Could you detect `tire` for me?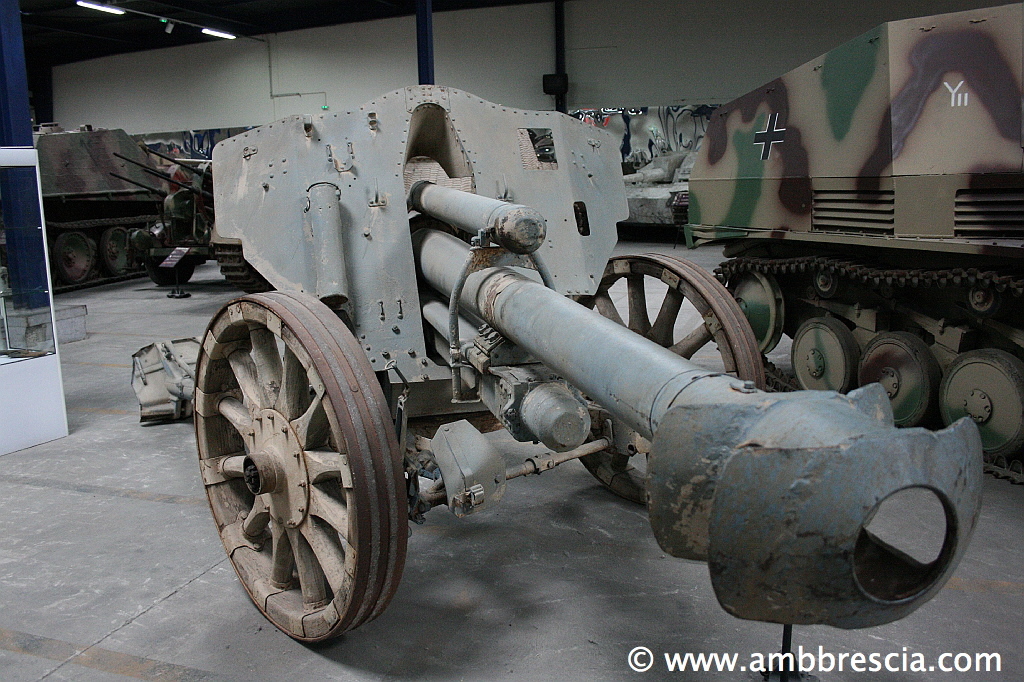
Detection result: BBox(48, 228, 96, 282).
